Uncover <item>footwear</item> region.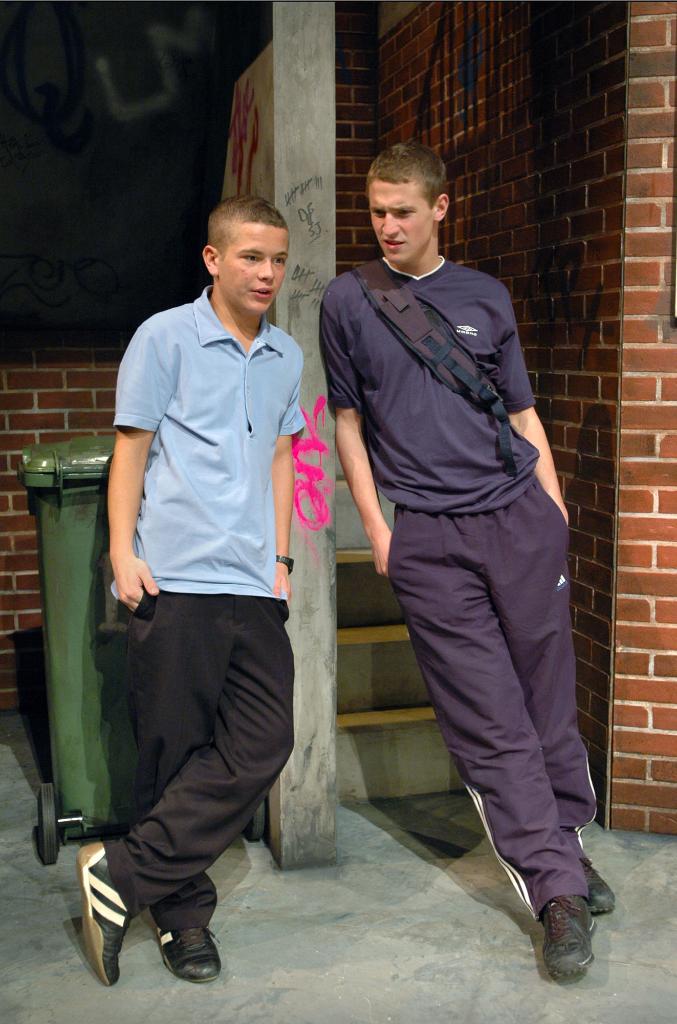
Uncovered: (577, 855, 617, 918).
